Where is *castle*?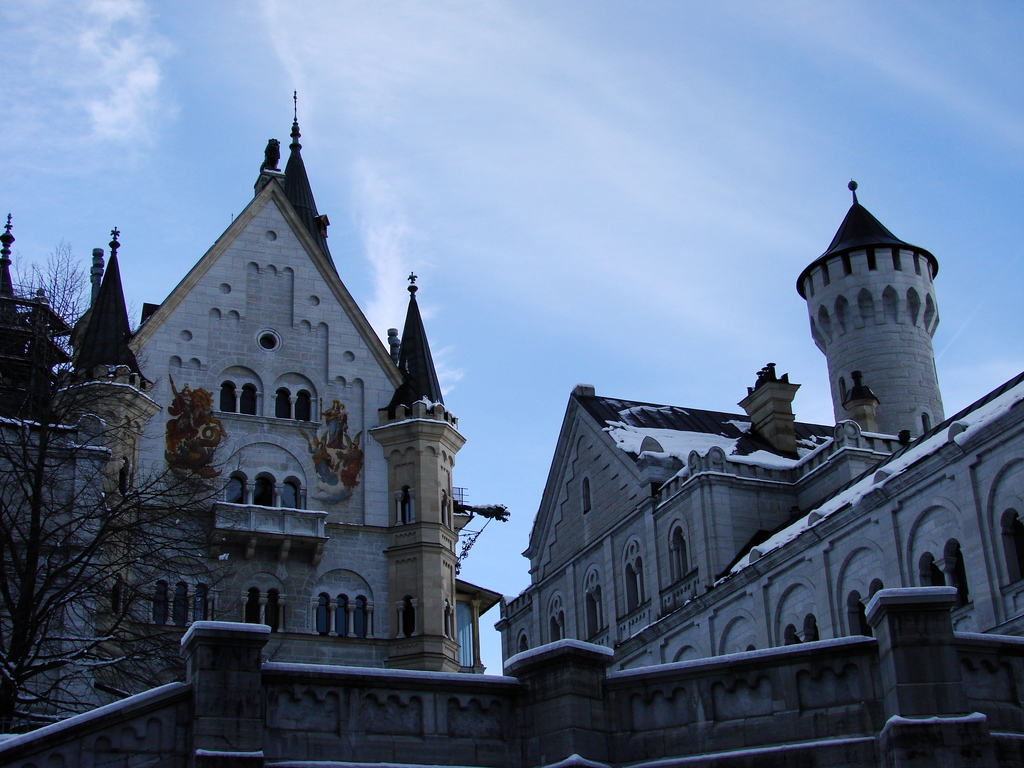
box=[477, 174, 1007, 758].
